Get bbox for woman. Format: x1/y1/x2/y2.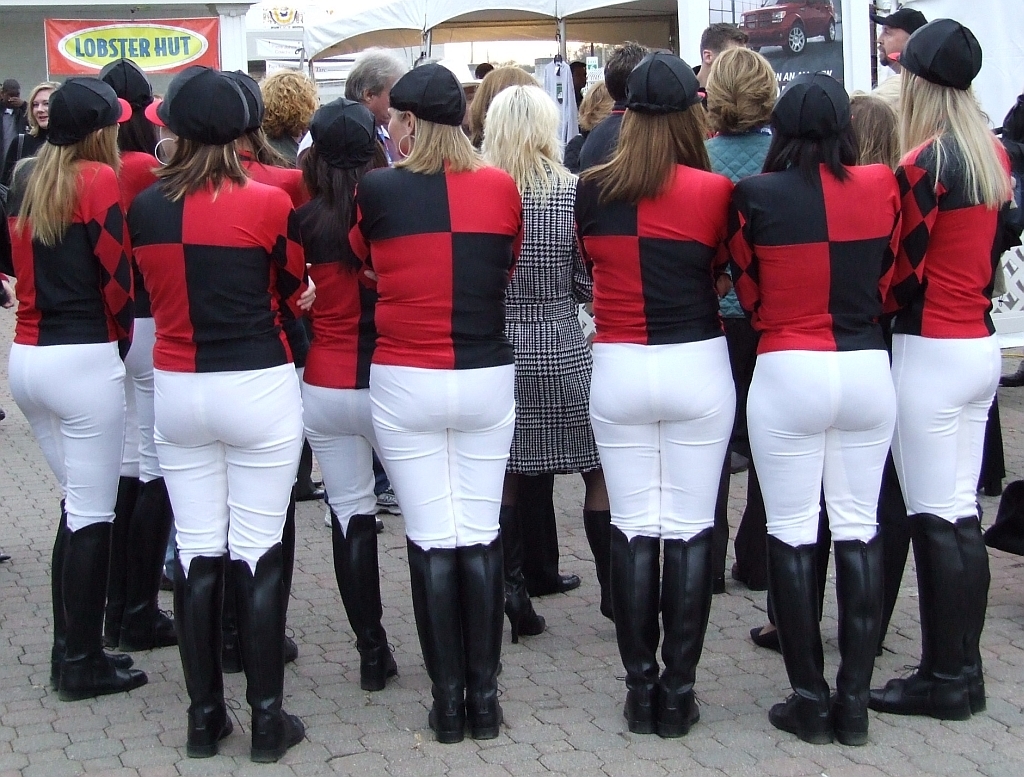
845/90/906/651.
